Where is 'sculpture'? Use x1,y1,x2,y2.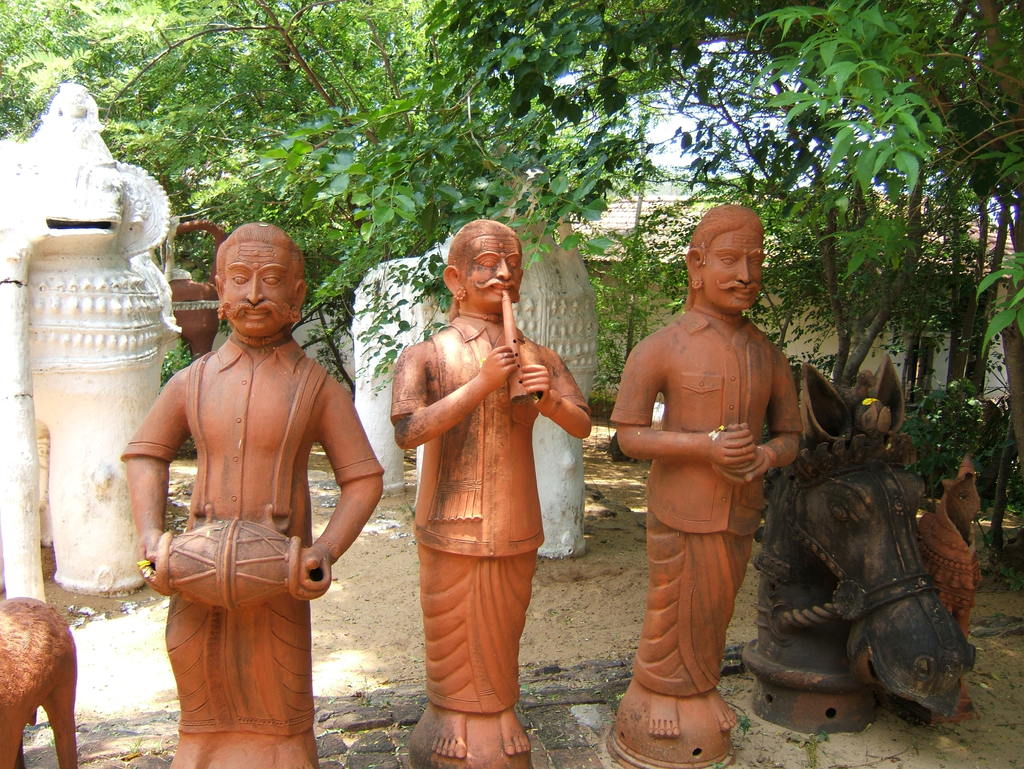
164,192,239,348.
